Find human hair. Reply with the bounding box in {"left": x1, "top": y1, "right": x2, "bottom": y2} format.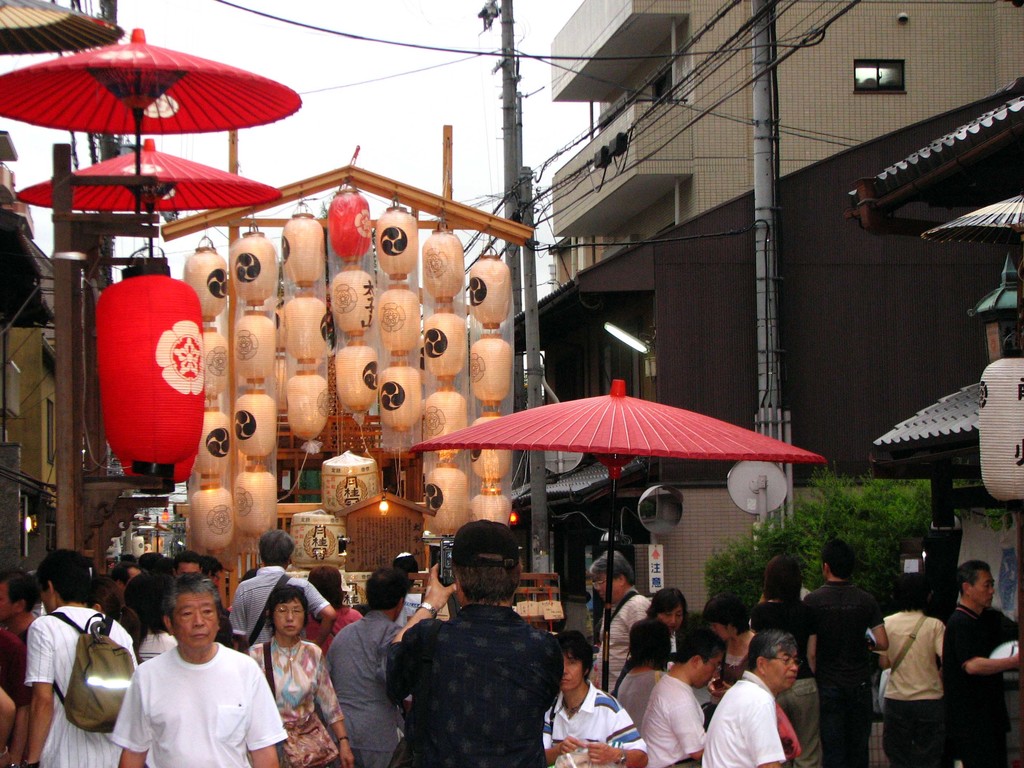
{"left": 629, "top": 619, "right": 673, "bottom": 672}.
